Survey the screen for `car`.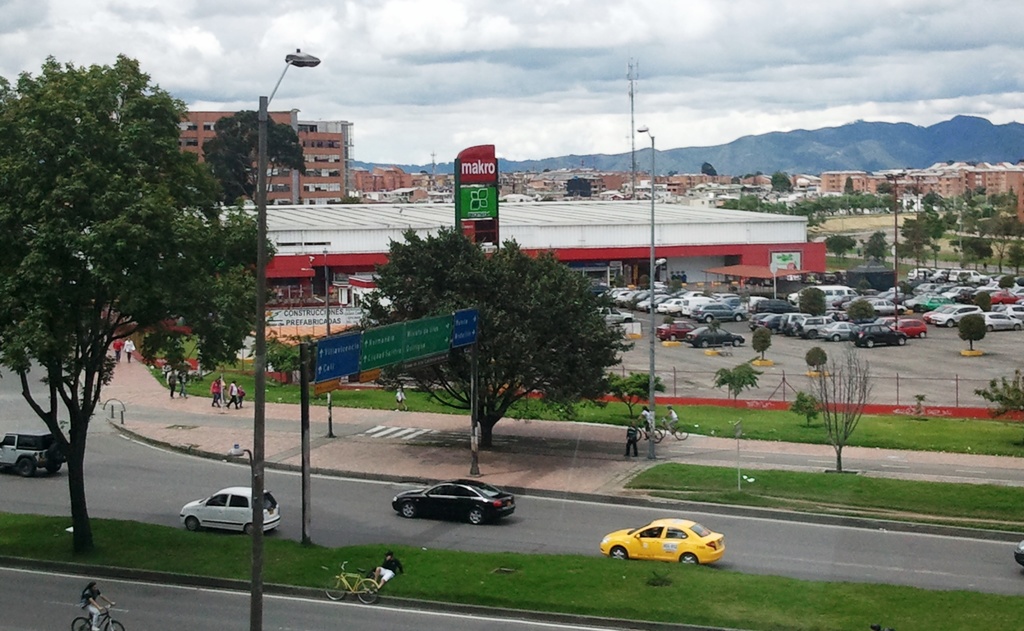
Survey found: 653,319,693,344.
